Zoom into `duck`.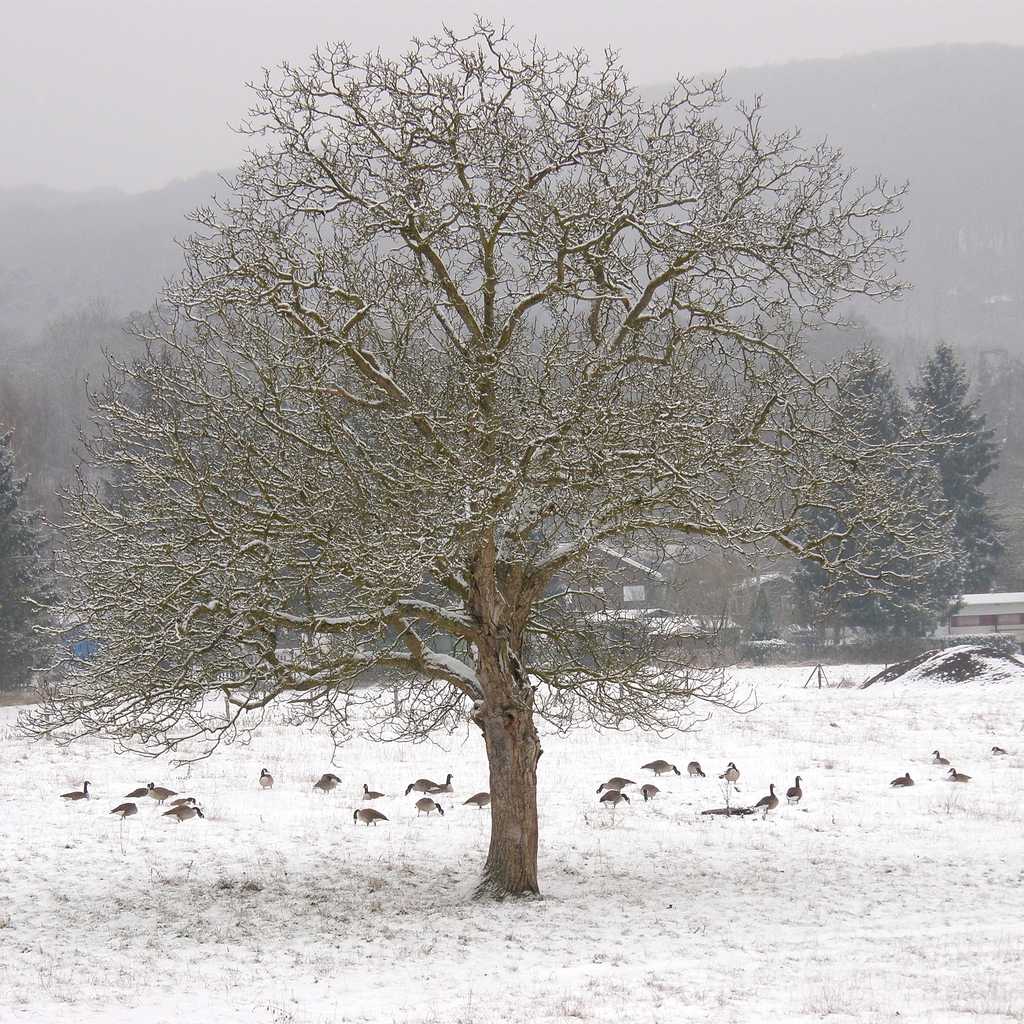
Zoom target: <region>400, 771, 444, 797</region>.
